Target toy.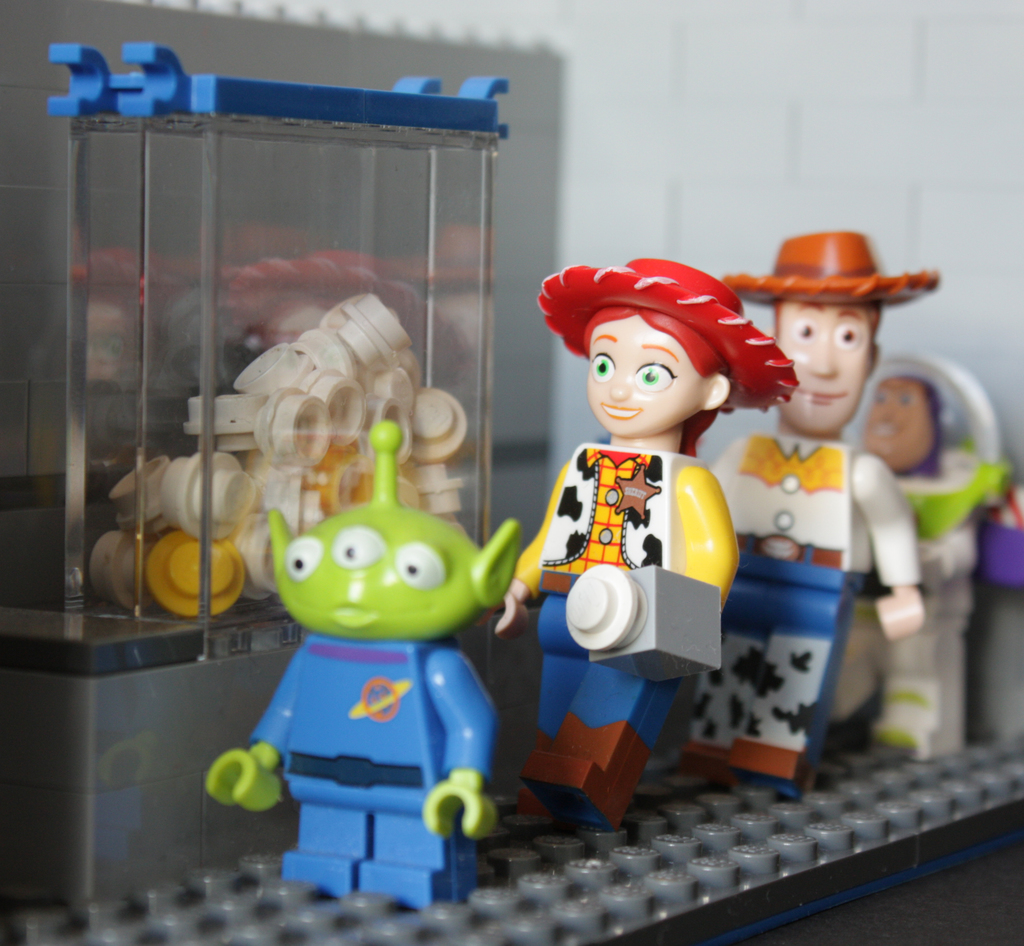
Target region: box=[202, 417, 500, 911].
